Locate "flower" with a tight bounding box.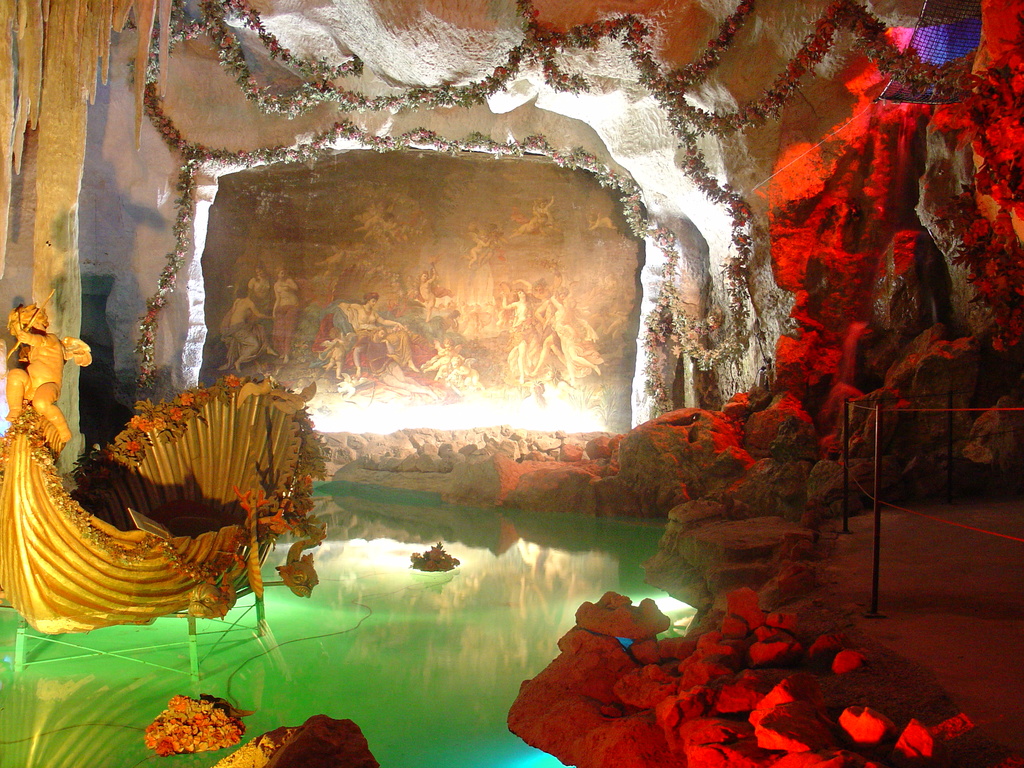
bbox=(123, 436, 138, 455).
